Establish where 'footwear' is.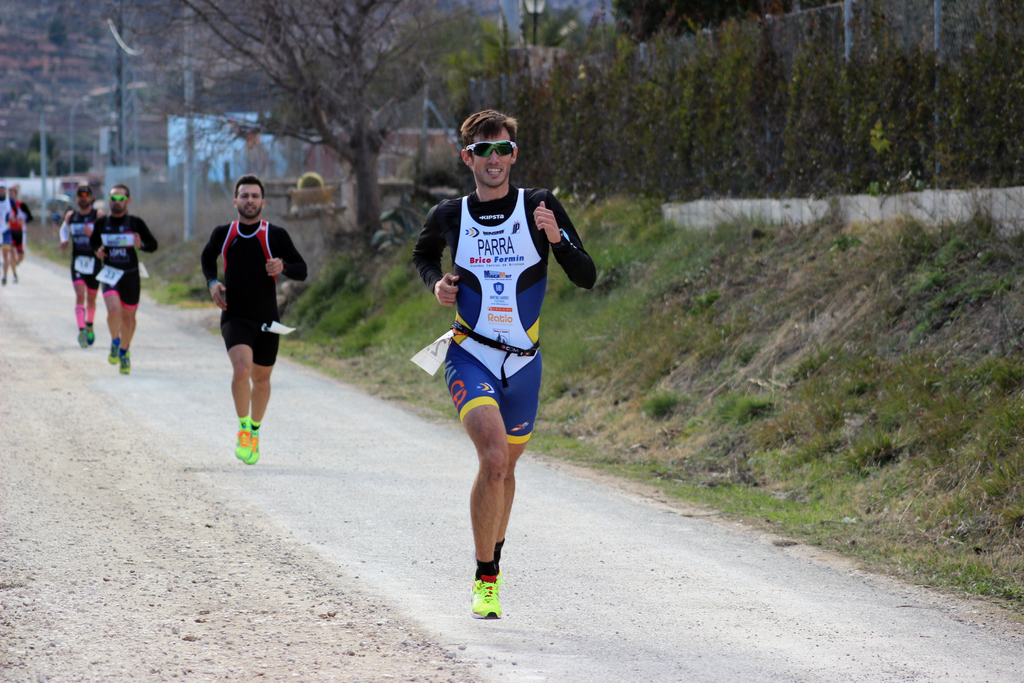
Established at <region>244, 420, 261, 464</region>.
